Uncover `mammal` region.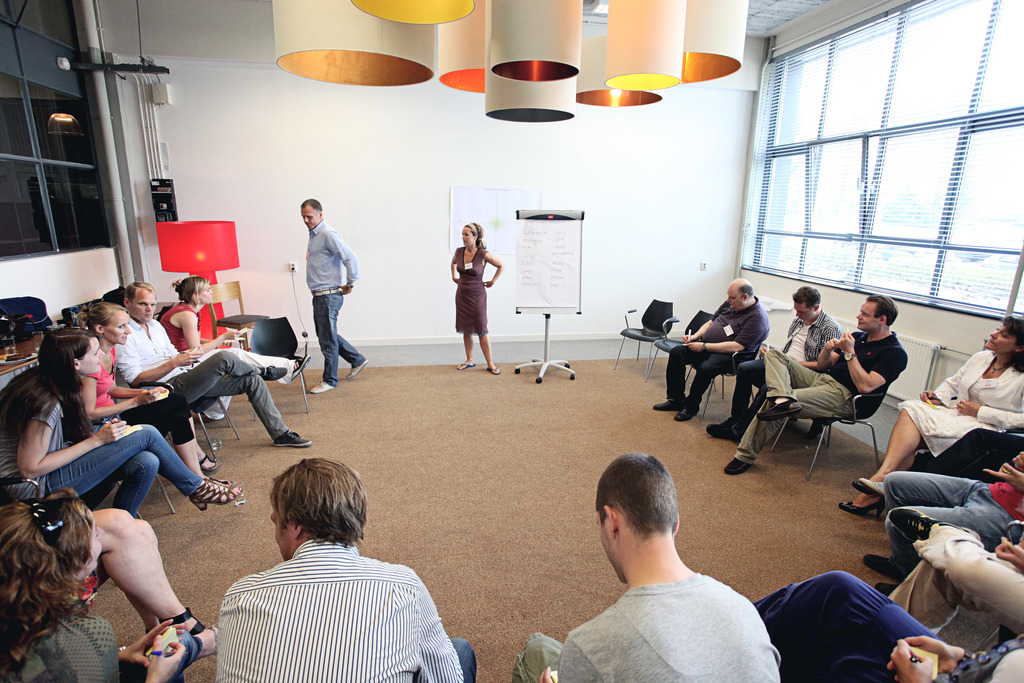
Uncovered: bbox=[0, 325, 244, 508].
